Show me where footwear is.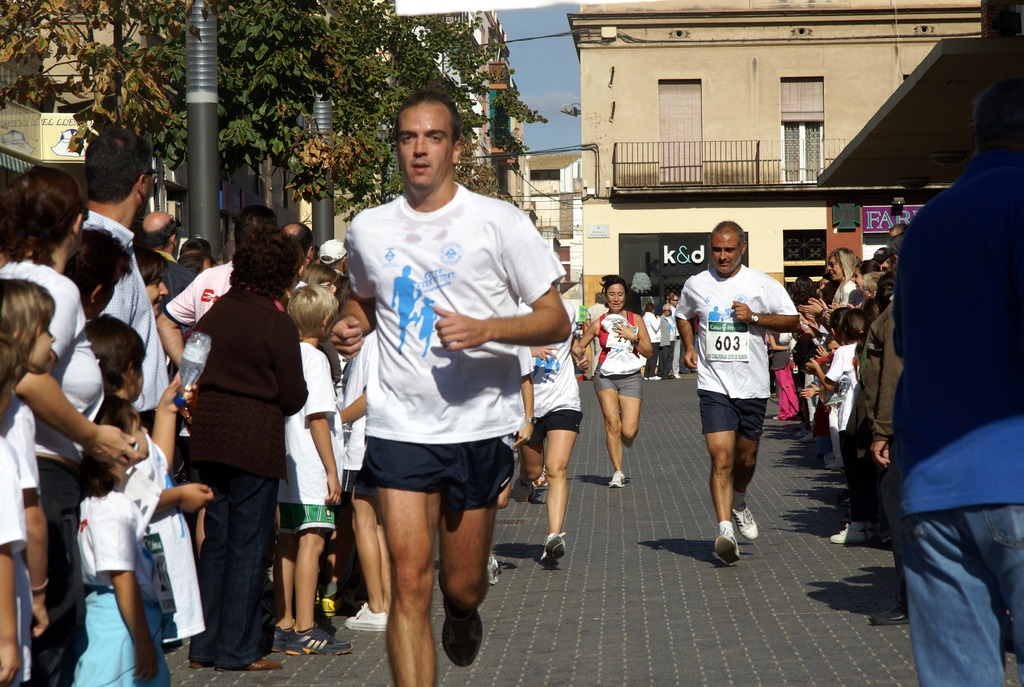
footwear is at 282:624:353:656.
